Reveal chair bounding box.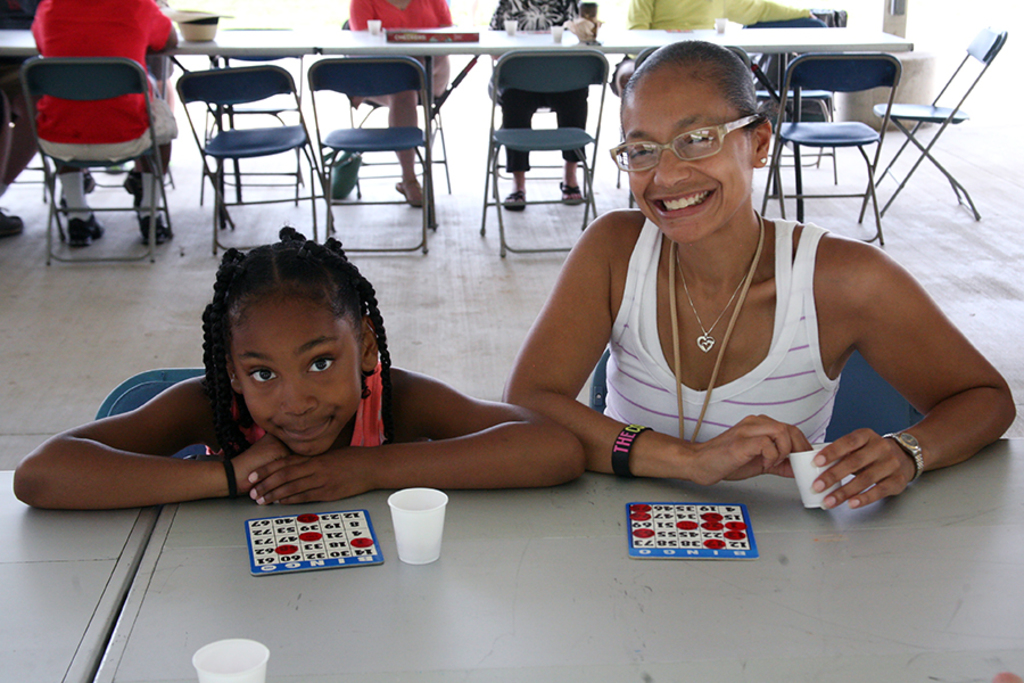
Revealed: l=487, t=52, r=591, b=197.
